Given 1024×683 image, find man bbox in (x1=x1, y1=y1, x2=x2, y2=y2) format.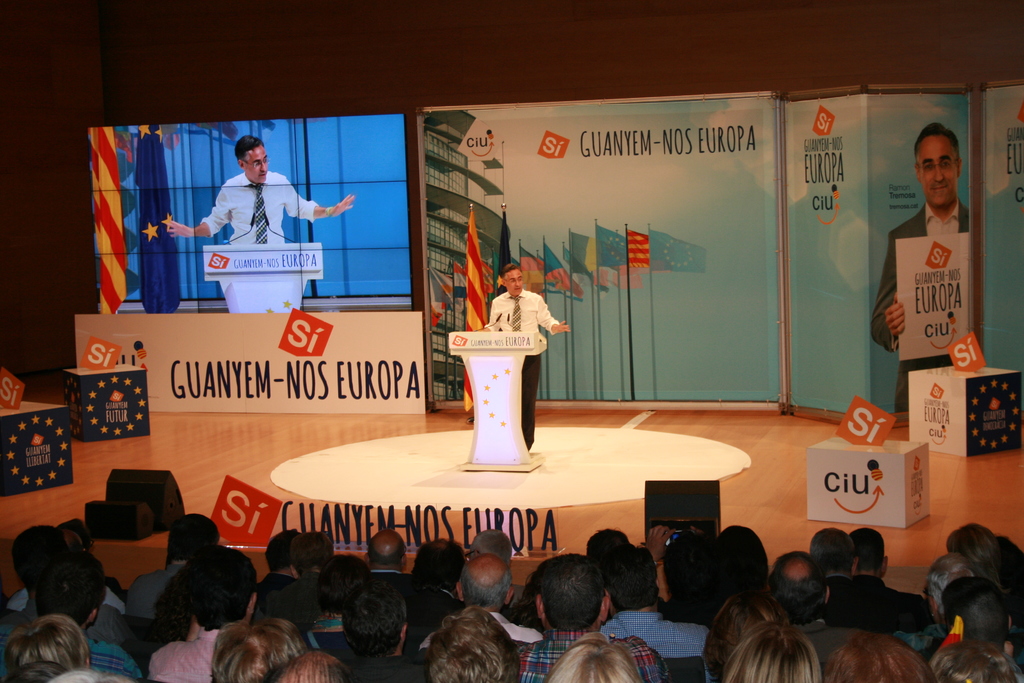
(x1=601, y1=545, x2=712, y2=682).
